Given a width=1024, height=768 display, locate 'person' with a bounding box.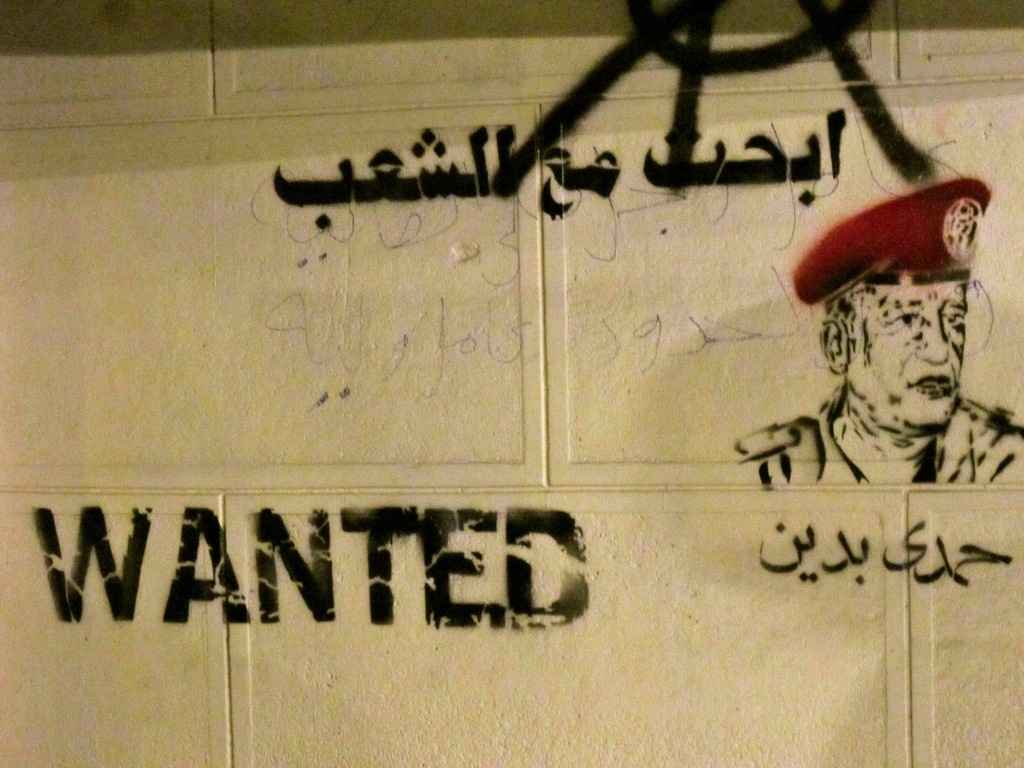
Located: bbox=[739, 167, 1023, 490].
